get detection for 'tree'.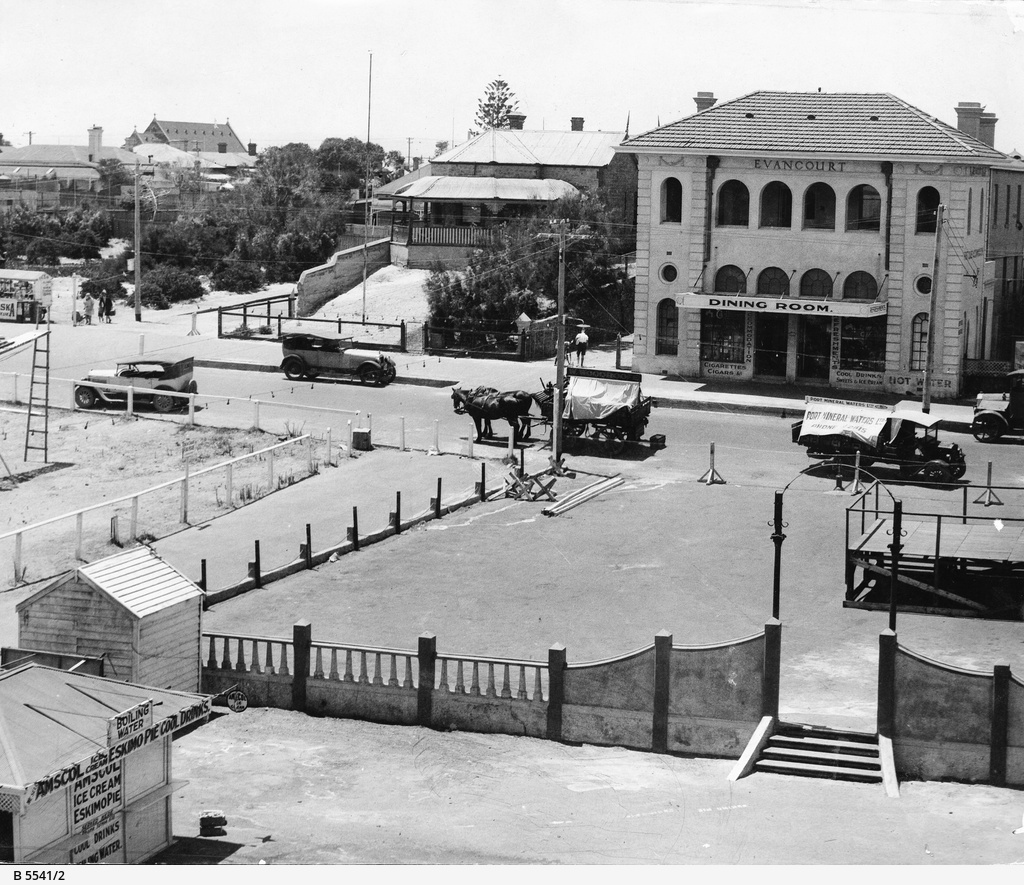
Detection: bbox(474, 74, 521, 131).
